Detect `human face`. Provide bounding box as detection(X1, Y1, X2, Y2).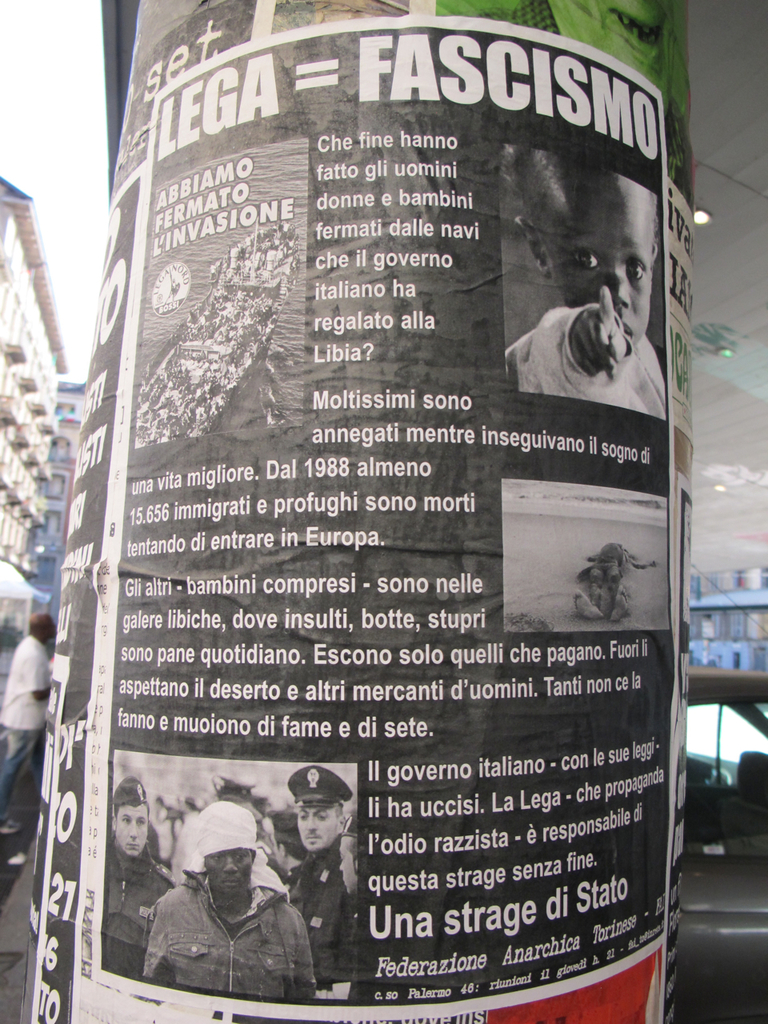
detection(531, 174, 656, 353).
